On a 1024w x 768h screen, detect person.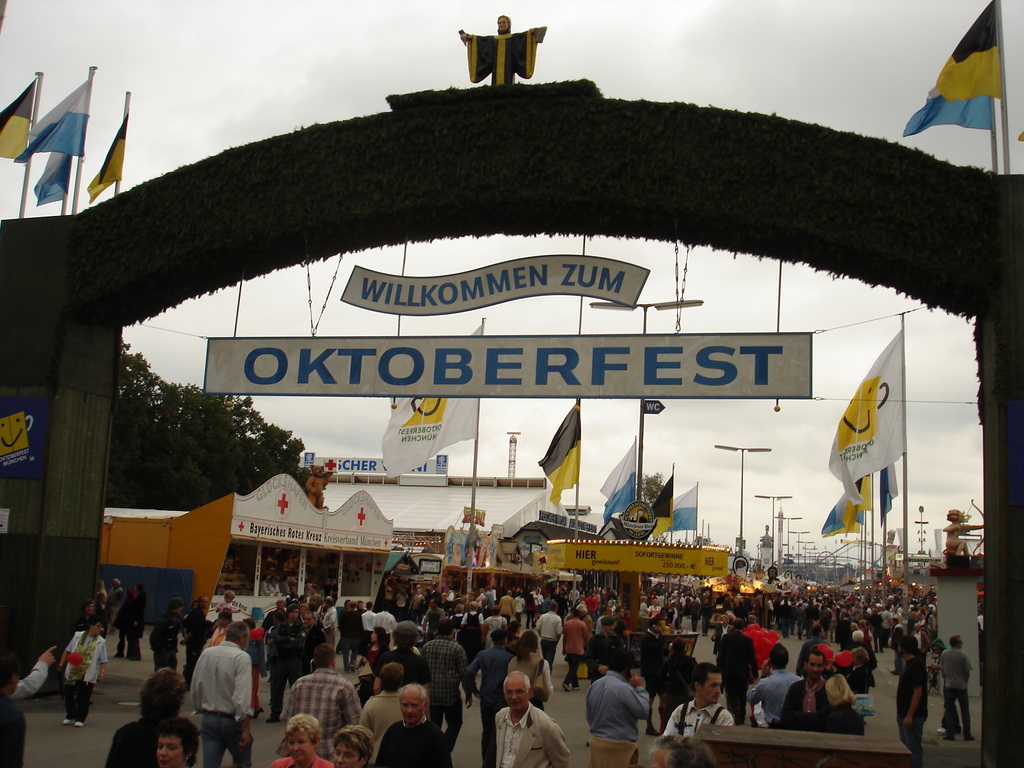
bbox=(496, 669, 575, 767).
